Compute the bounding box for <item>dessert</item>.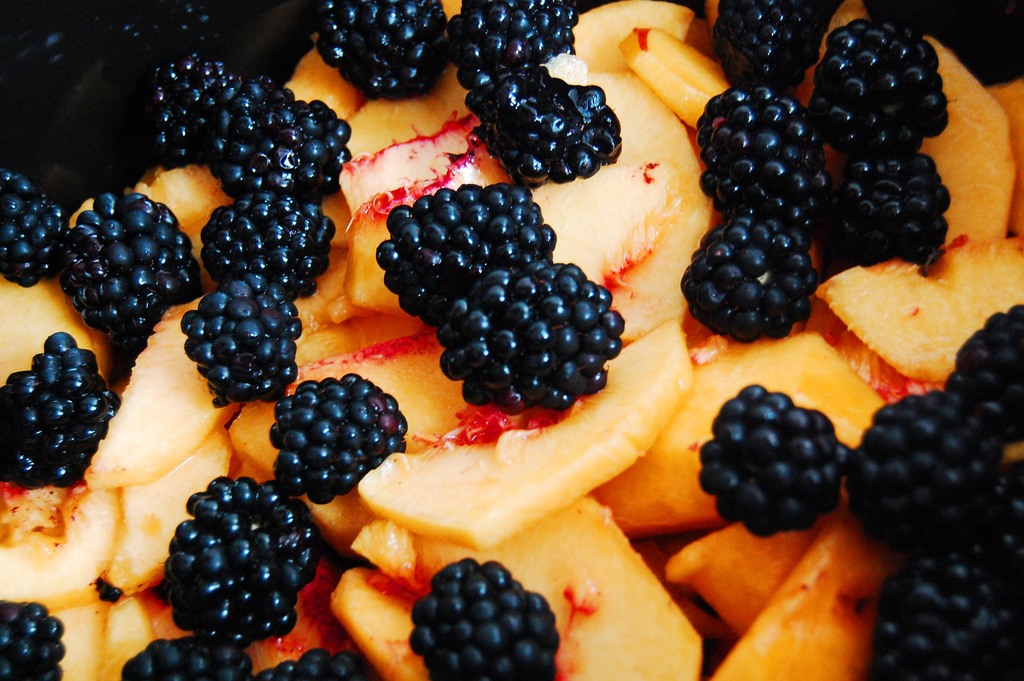
704, 83, 796, 121.
